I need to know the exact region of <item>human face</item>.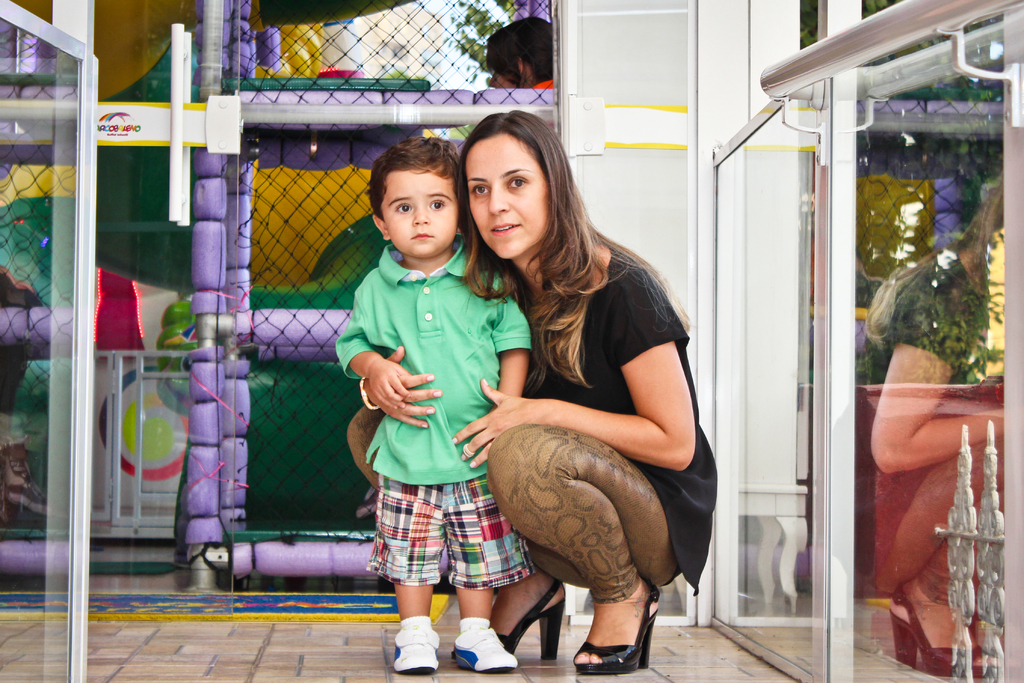
Region: <box>468,128,545,252</box>.
